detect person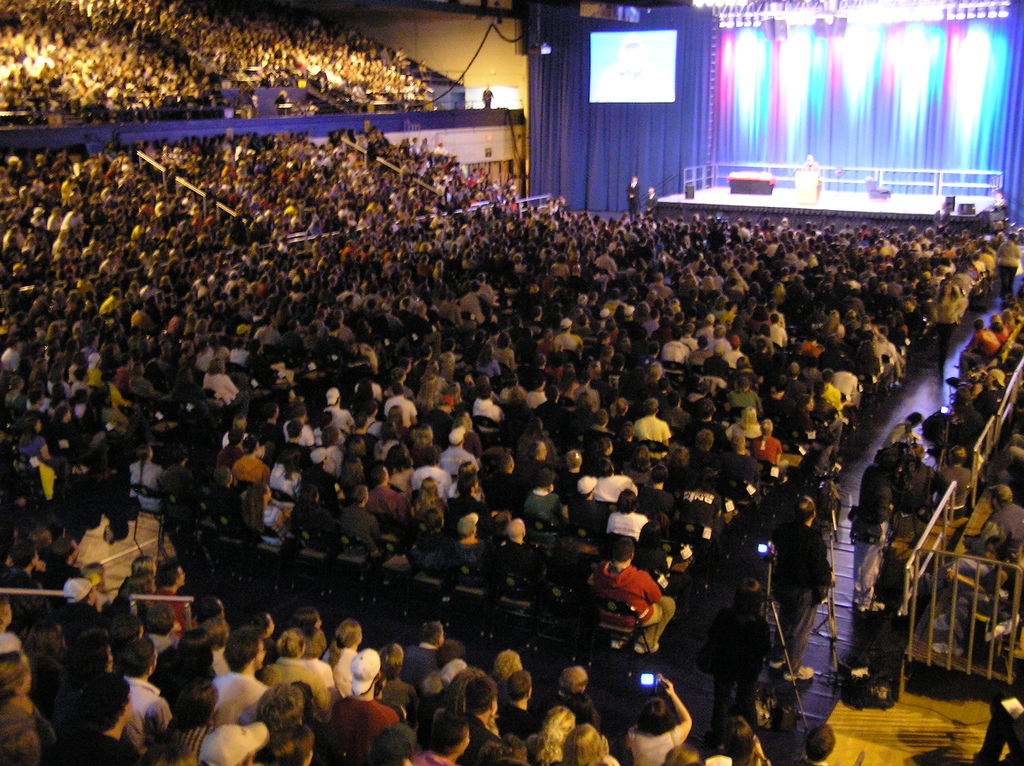
BBox(971, 365, 1008, 420)
